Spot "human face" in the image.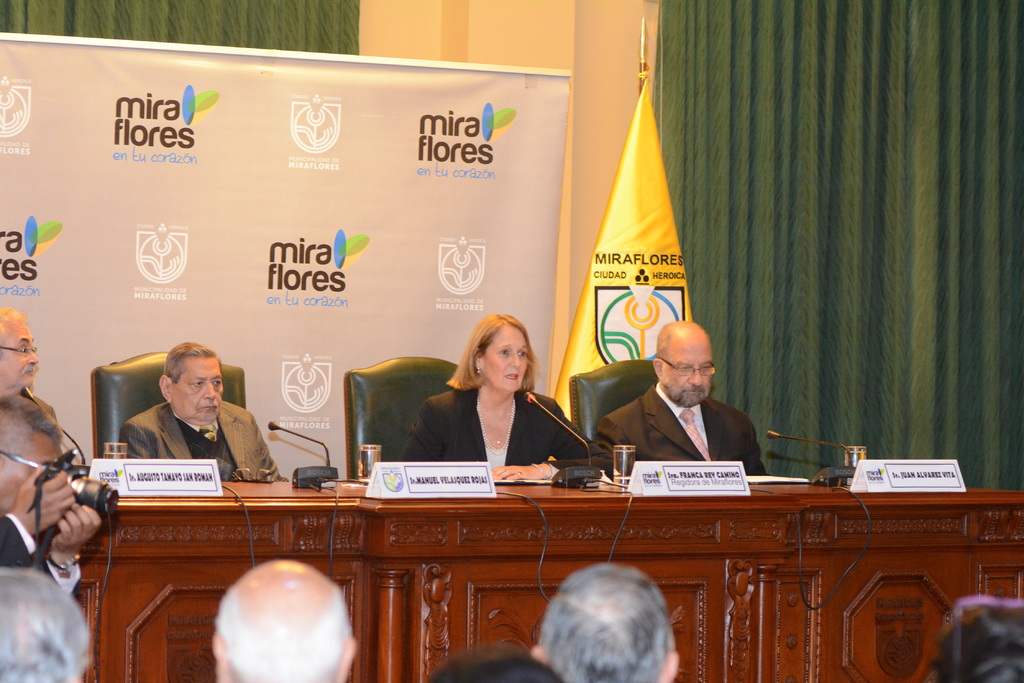
"human face" found at (left=0, top=432, right=61, bottom=513).
